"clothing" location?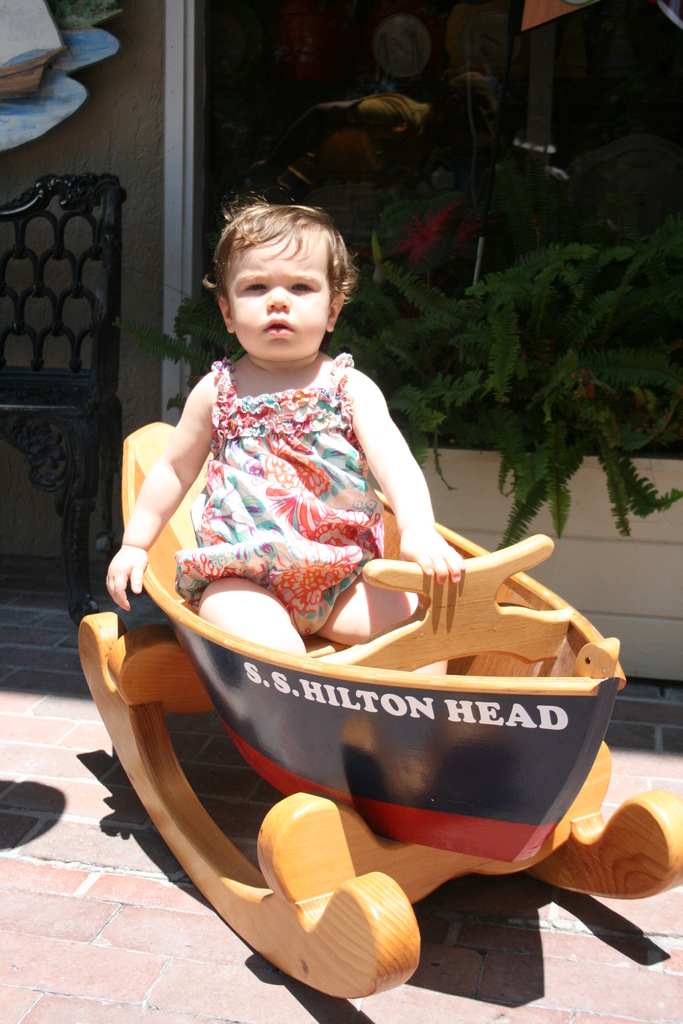
[x1=179, y1=349, x2=373, y2=643]
